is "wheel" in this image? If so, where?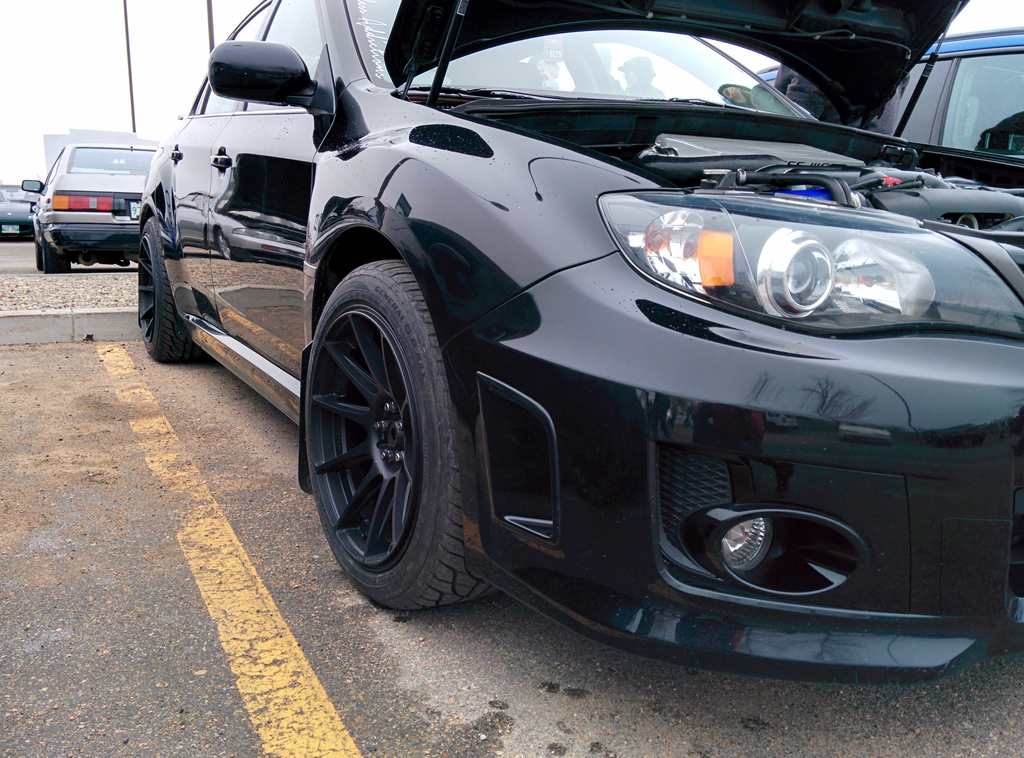
Yes, at <bbox>34, 238, 39, 271</bbox>.
